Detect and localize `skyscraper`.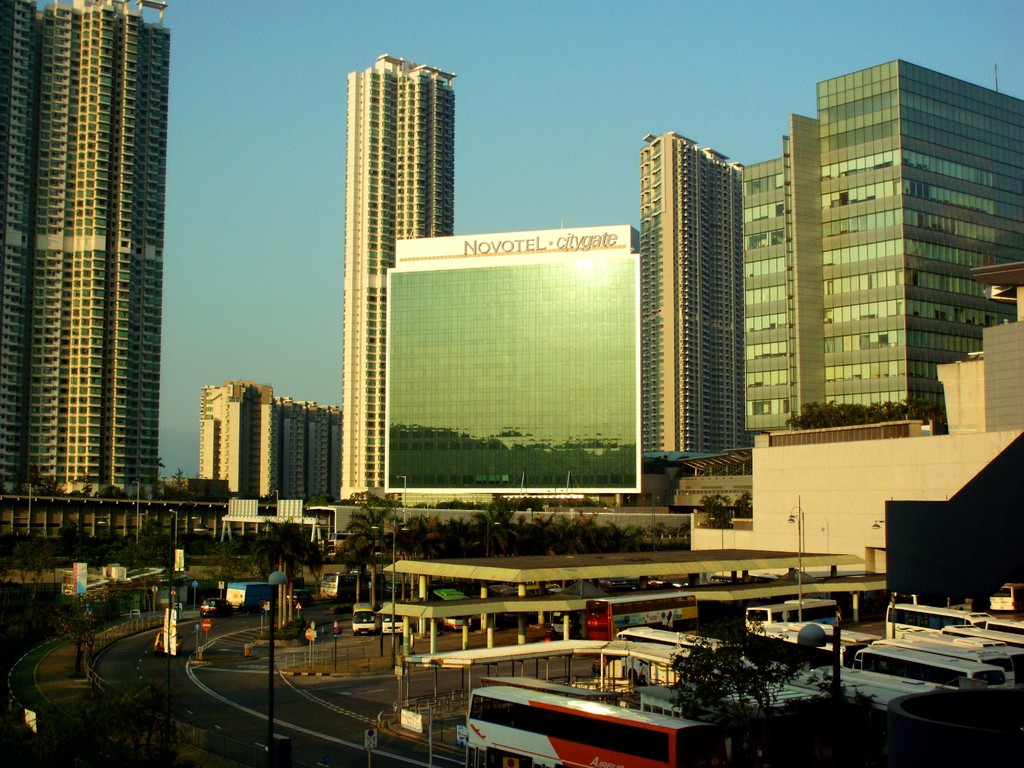
Localized at (14, 0, 201, 601).
